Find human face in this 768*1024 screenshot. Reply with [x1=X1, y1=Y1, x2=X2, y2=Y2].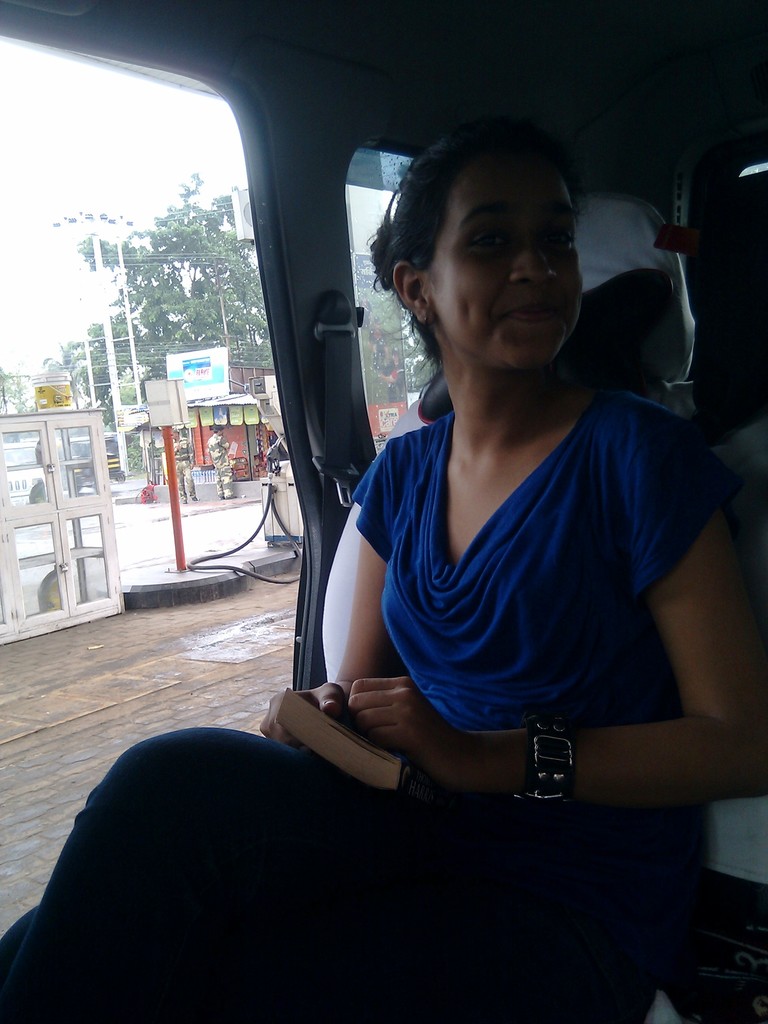
[x1=411, y1=138, x2=591, y2=372].
